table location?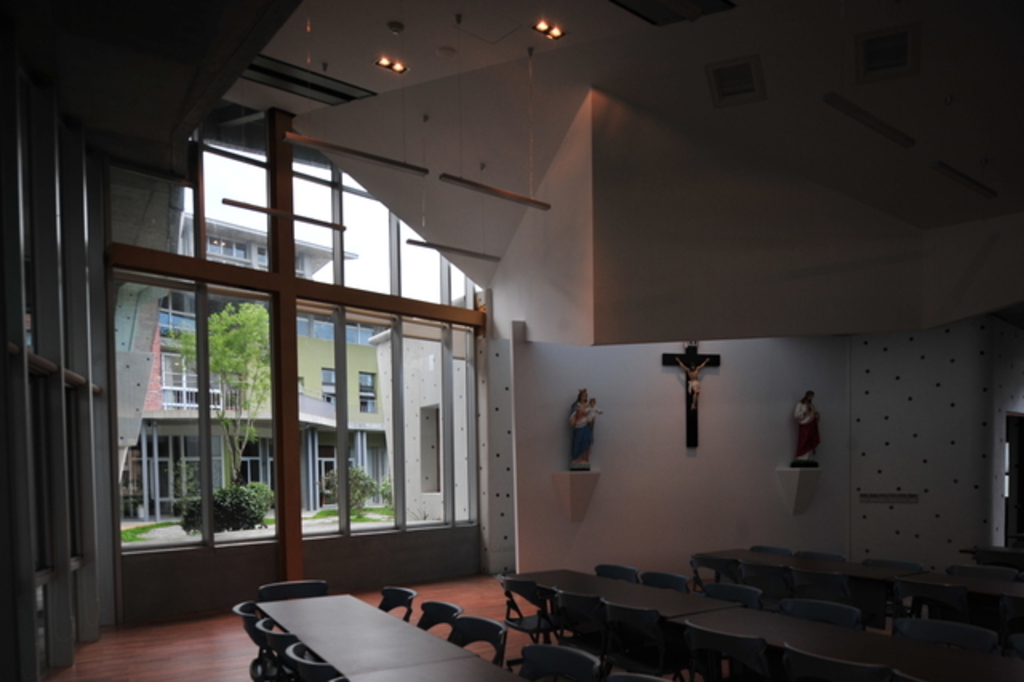
<bbox>690, 548, 1022, 600</bbox>
